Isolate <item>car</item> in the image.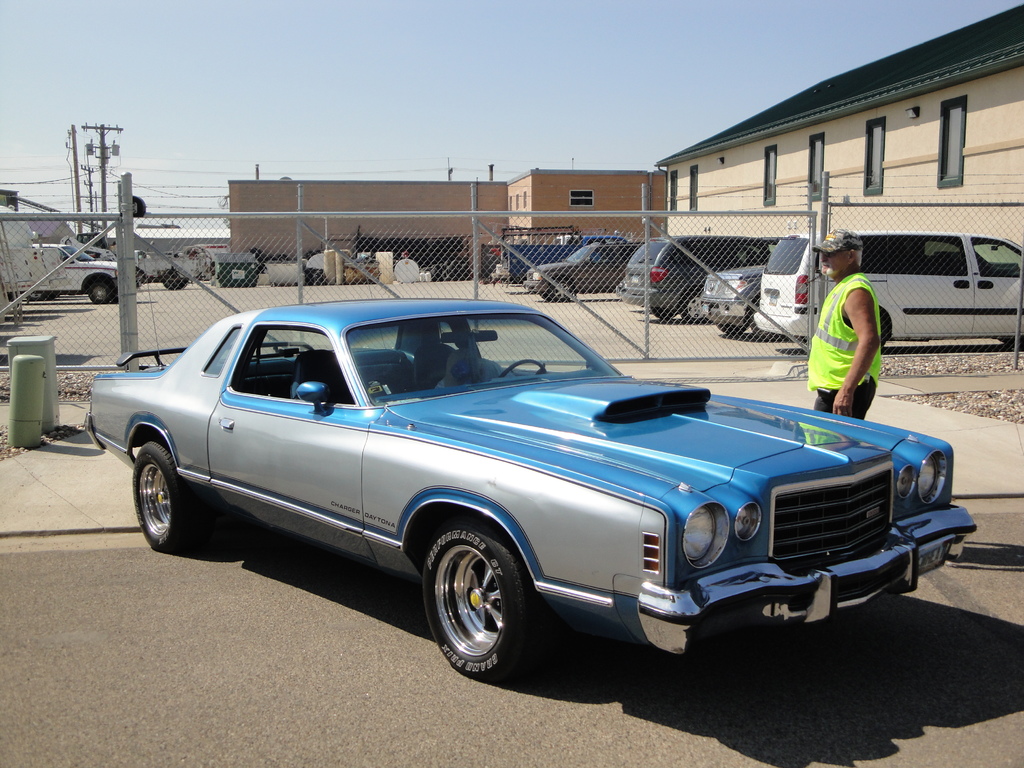
Isolated region: pyautogui.locateOnScreen(83, 296, 979, 677).
